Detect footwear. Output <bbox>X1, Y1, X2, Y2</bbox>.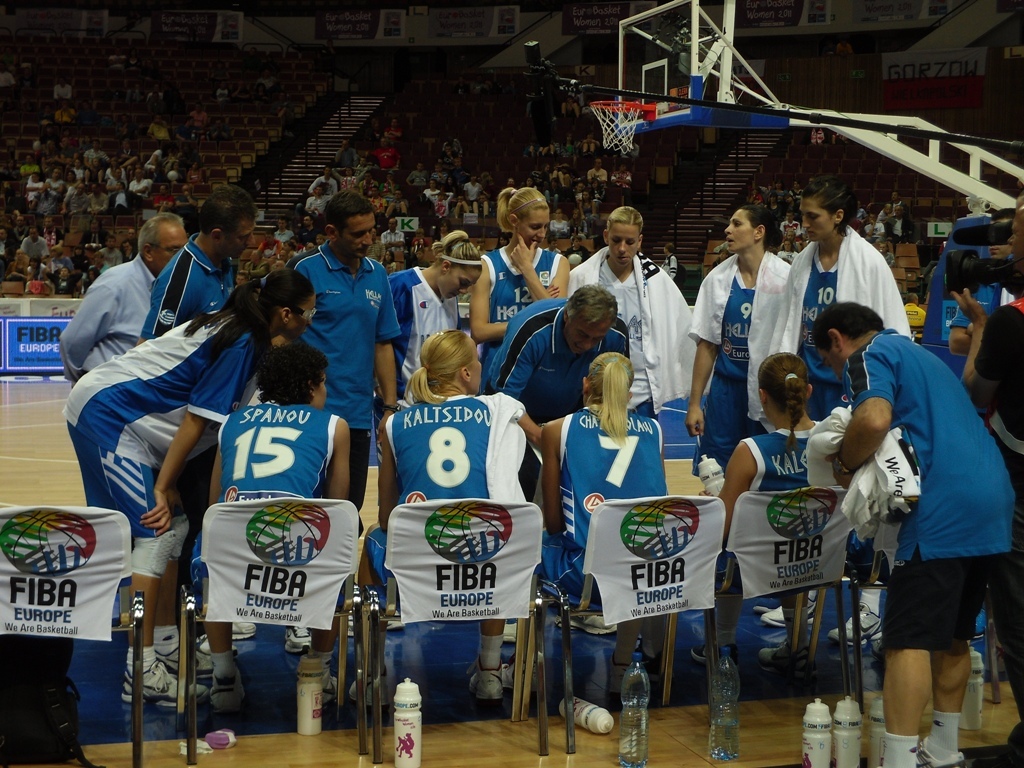
<bbox>829, 602, 883, 647</bbox>.
